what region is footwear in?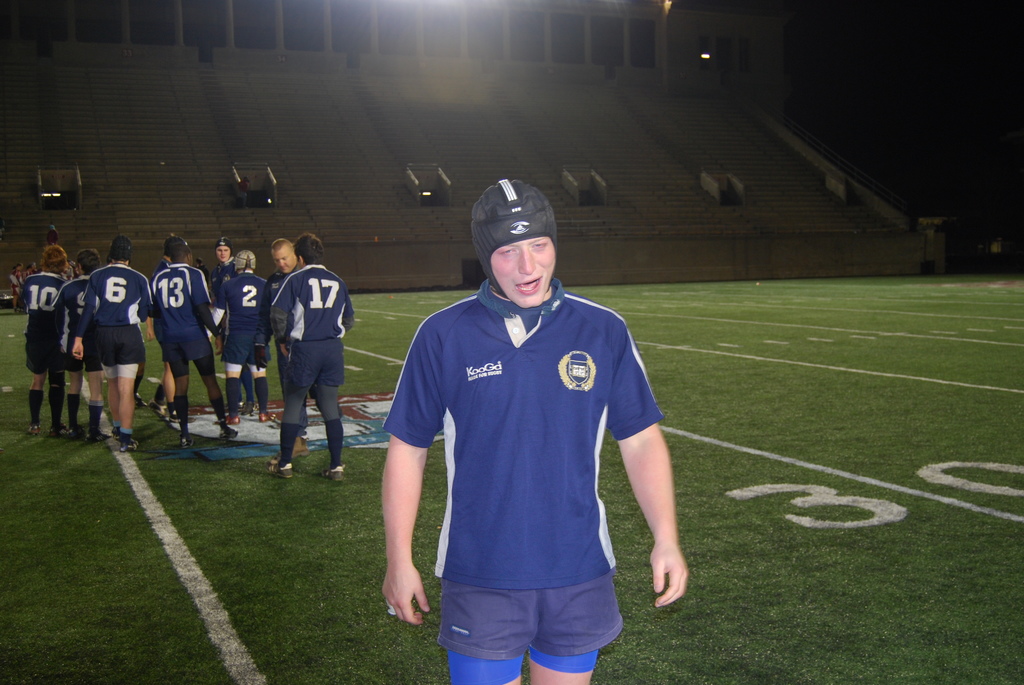
(220,428,239,439).
